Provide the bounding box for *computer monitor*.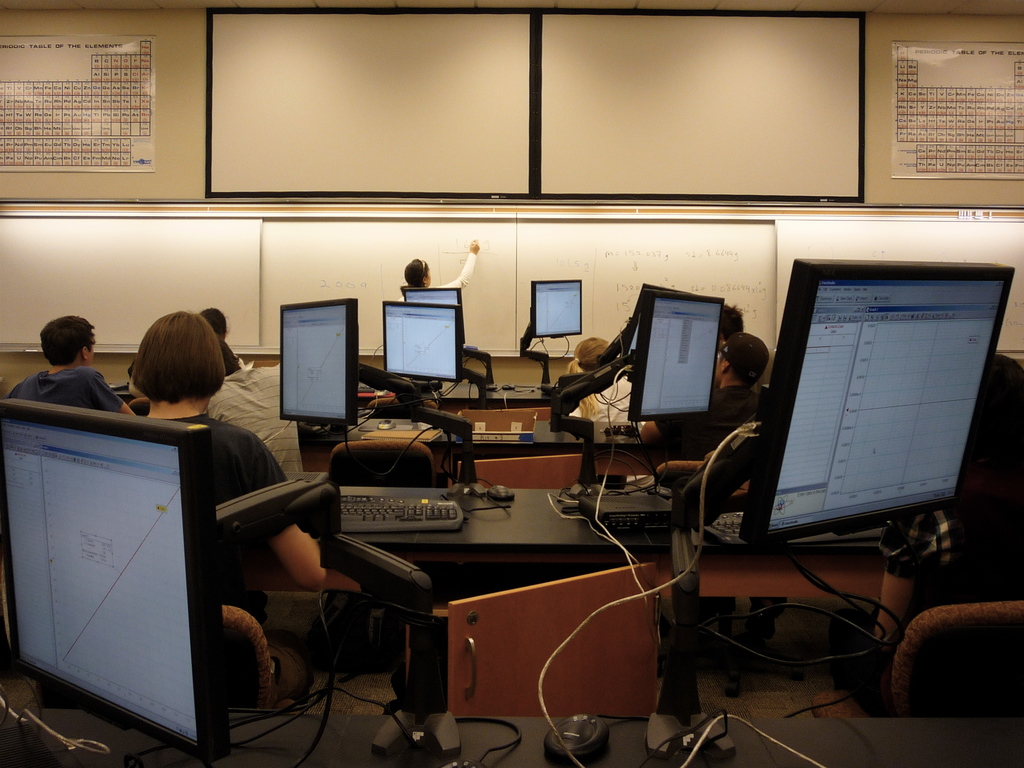
{"left": 14, "top": 386, "right": 250, "bottom": 767}.
